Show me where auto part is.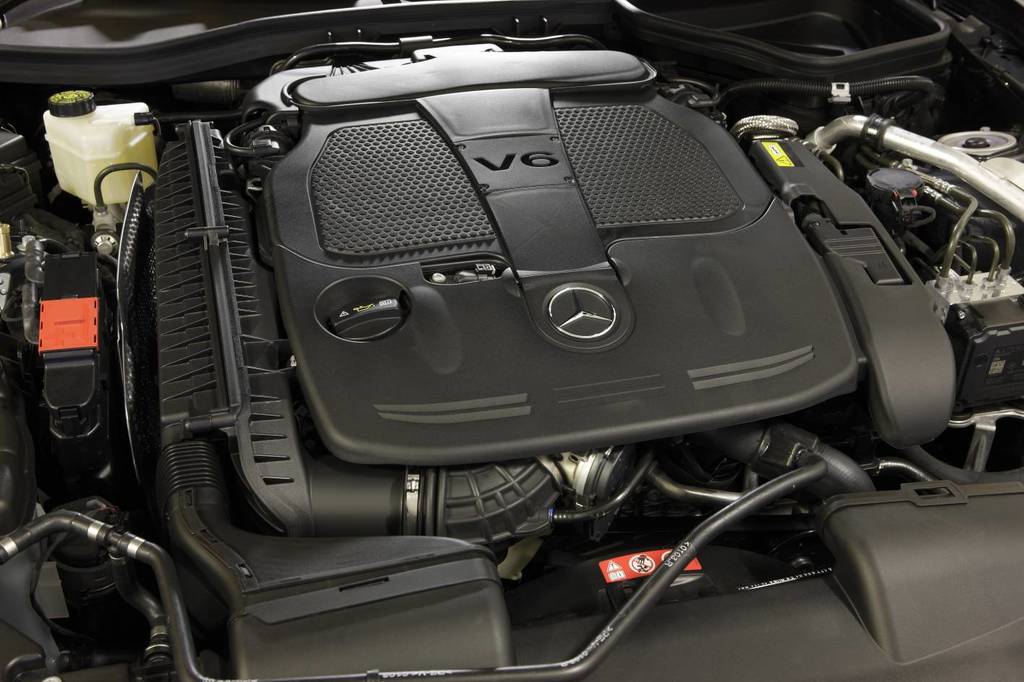
auto part is at box(0, 28, 1023, 681).
